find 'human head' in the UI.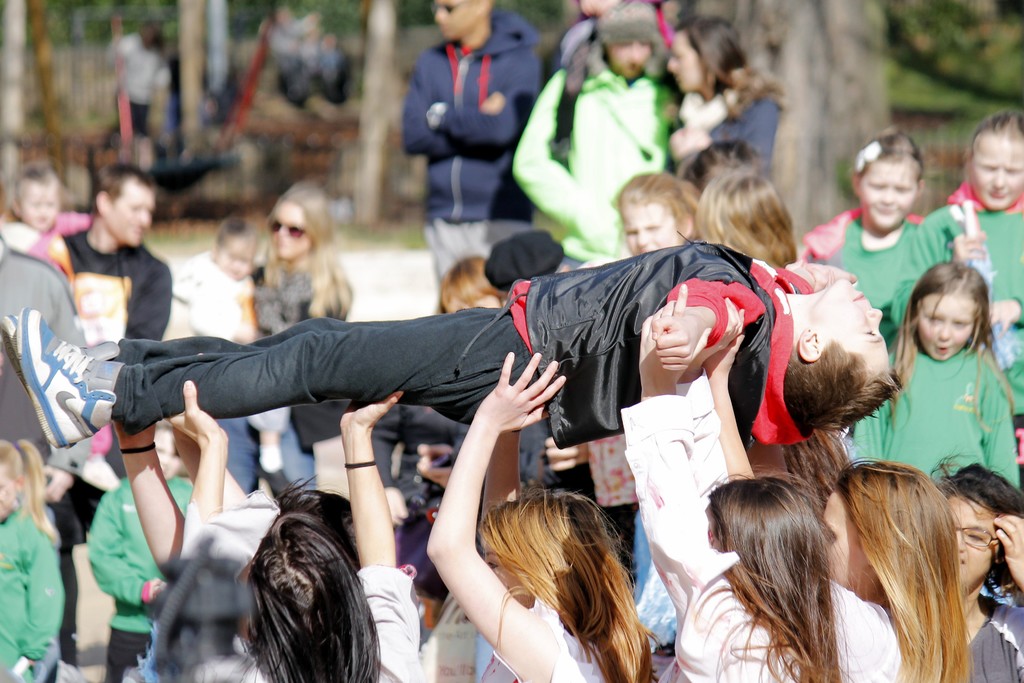
UI element at box(945, 468, 1023, 582).
